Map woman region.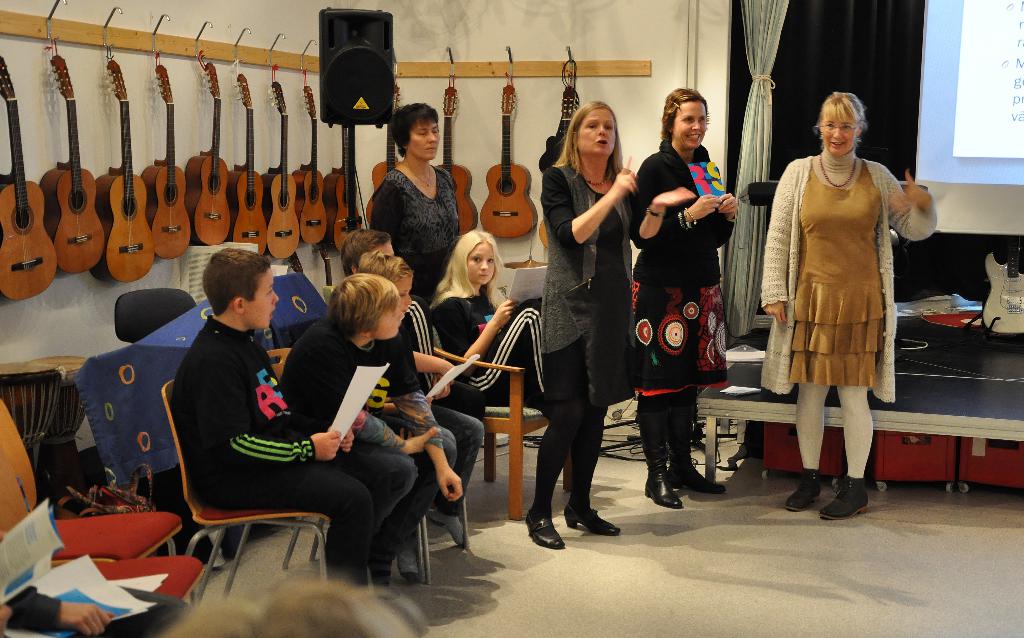
Mapped to (x1=371, y1=103, x2=461, y2=309).
